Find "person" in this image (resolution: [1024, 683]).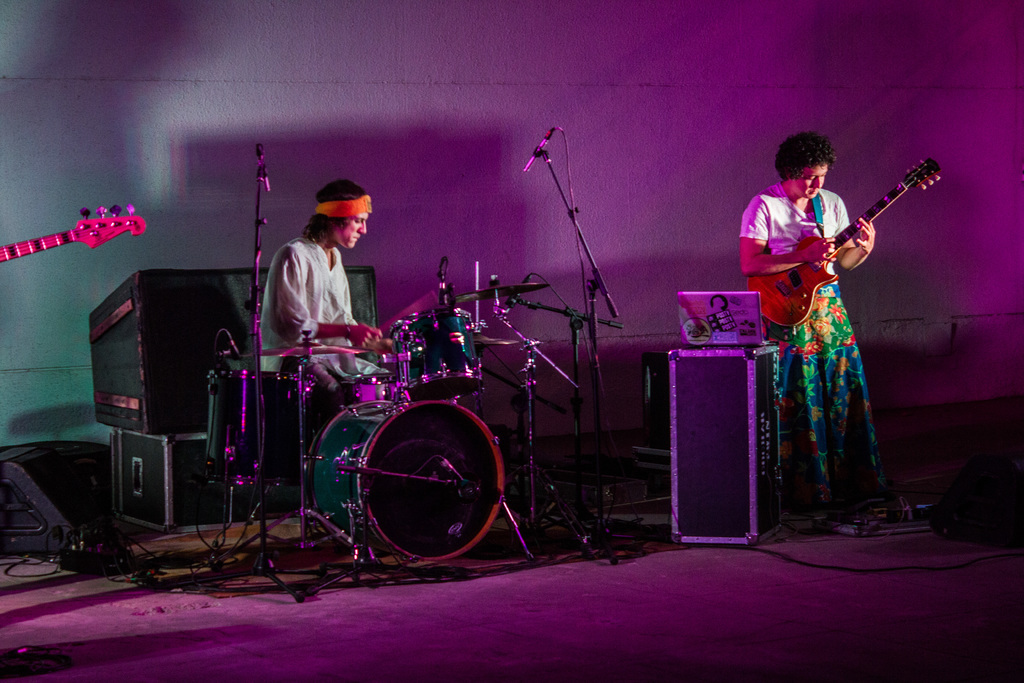
<bbox>260, 178, 390, 415</bbox>.
